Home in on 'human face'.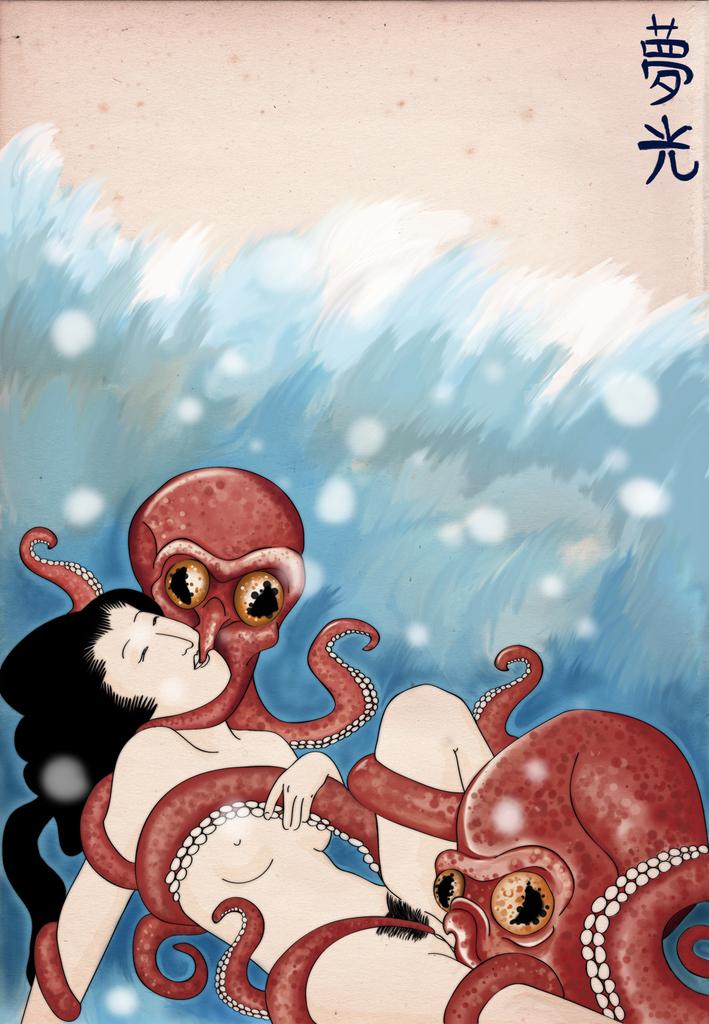
Homed in at [x1=99, y1=609, x2=229, y2=711].
